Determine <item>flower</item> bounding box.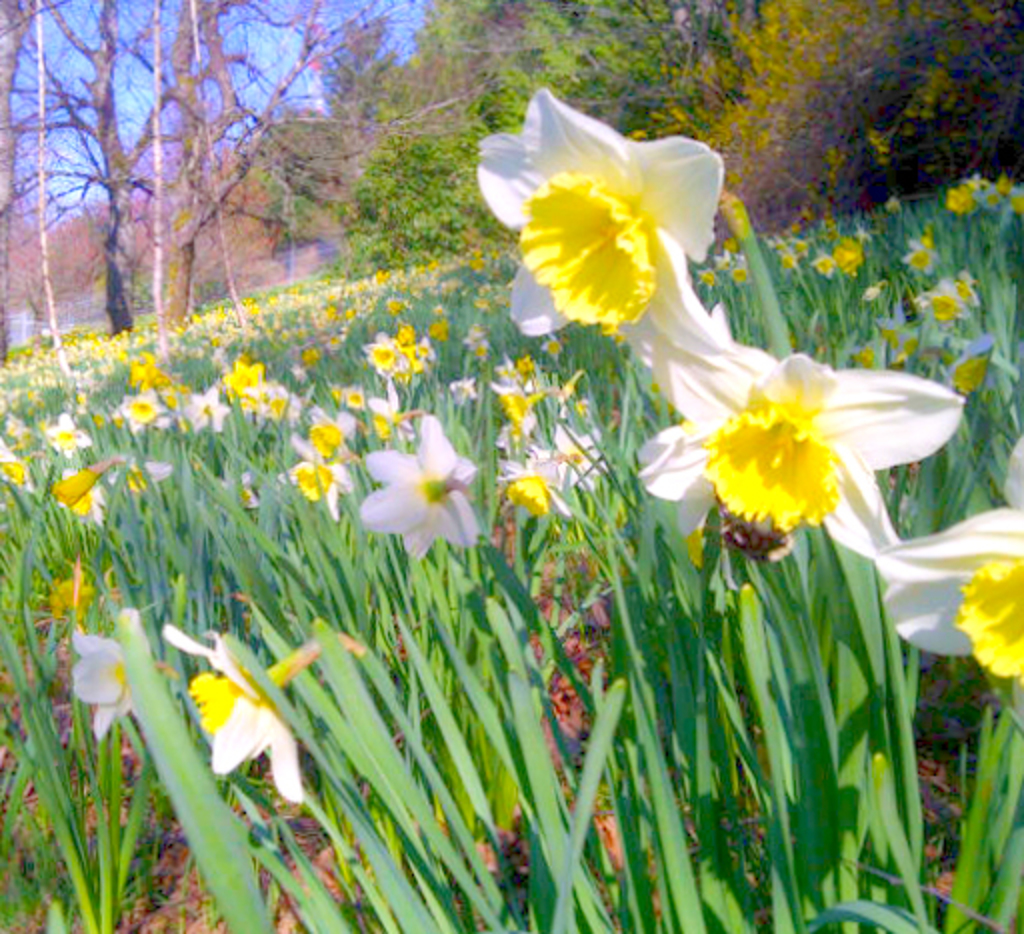
Determined: x1=162 y1=622 x2=328 y2=804.
